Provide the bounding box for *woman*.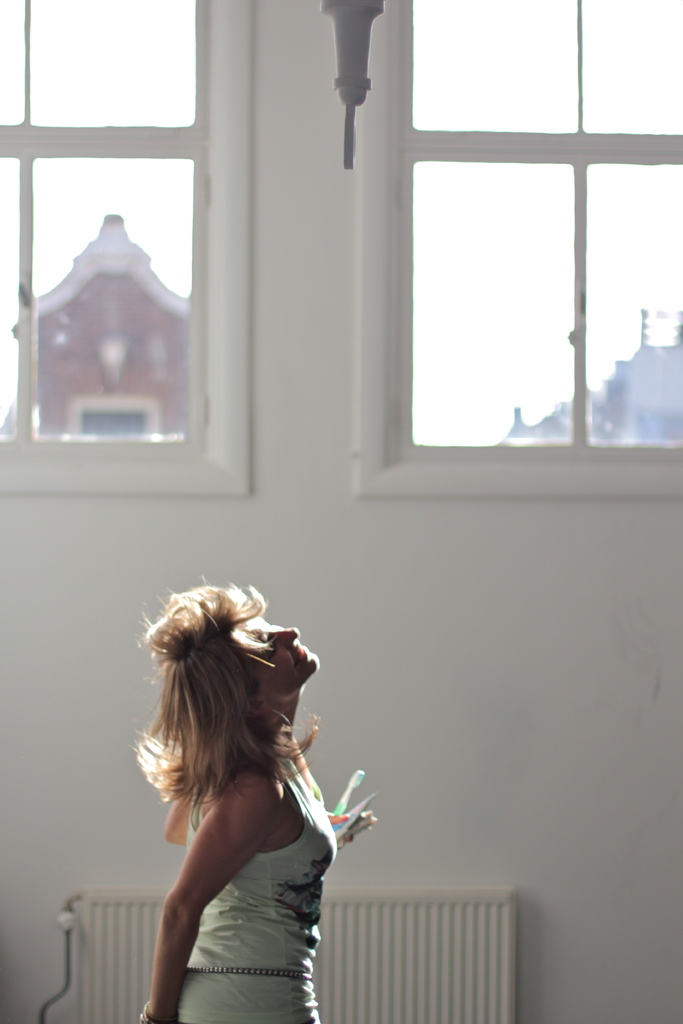
bbox=[116, 569, 381, 1013].
